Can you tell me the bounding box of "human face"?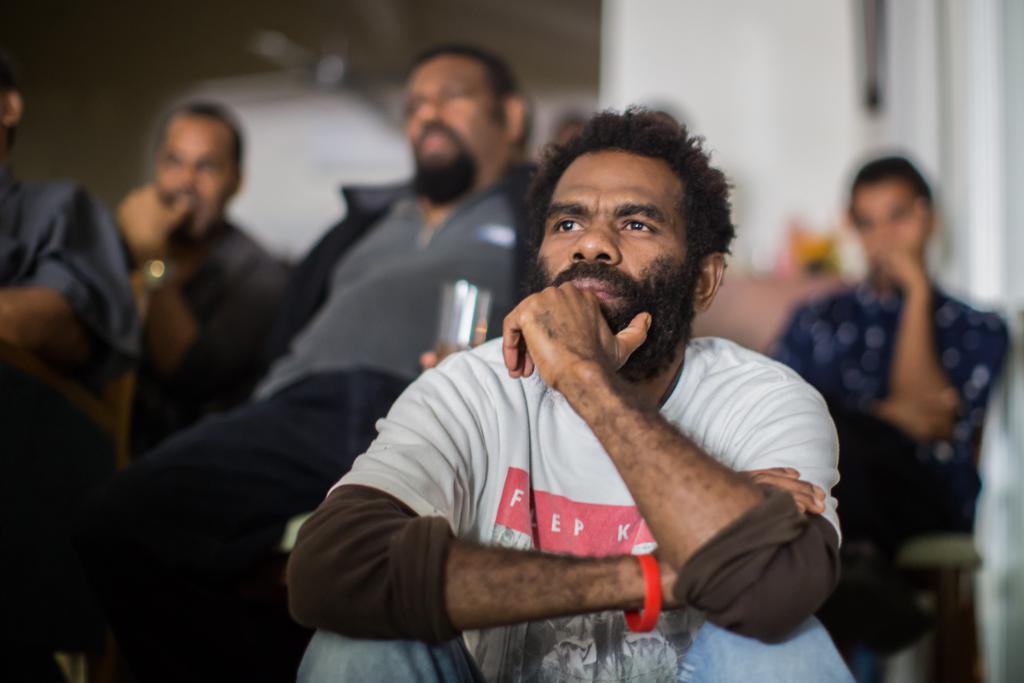
{"x1": 534, "y1": 155, "x2": 690, "y2": 359}.
